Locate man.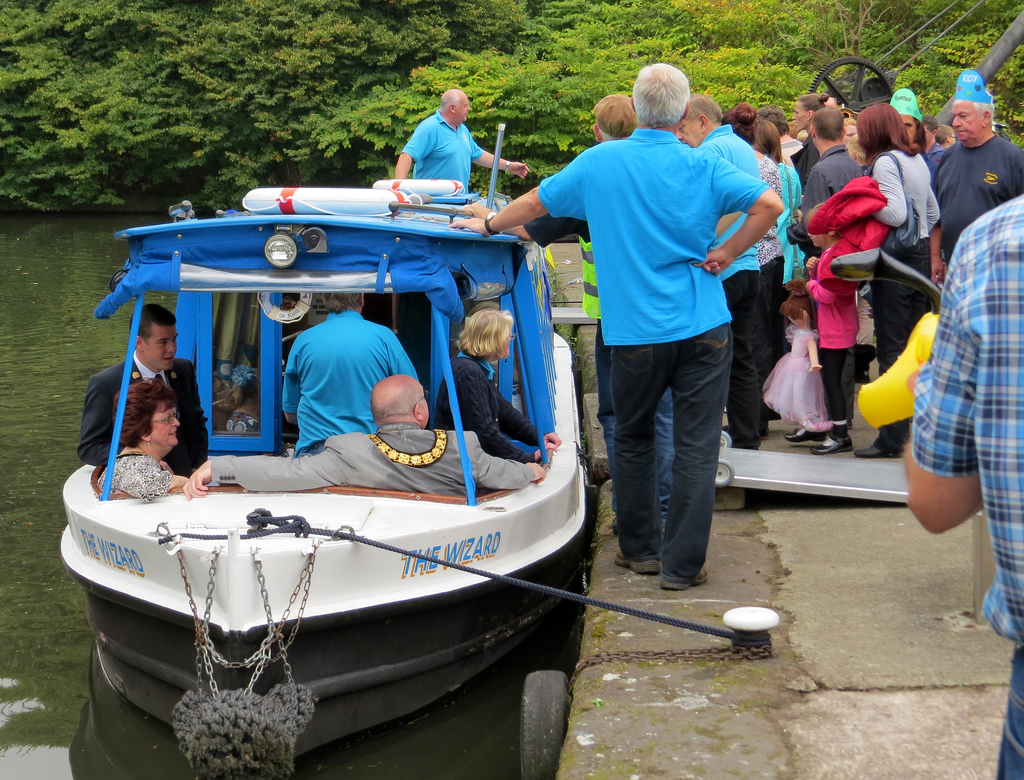
Bounding box: bbox=[179, 373, 547, 499].
